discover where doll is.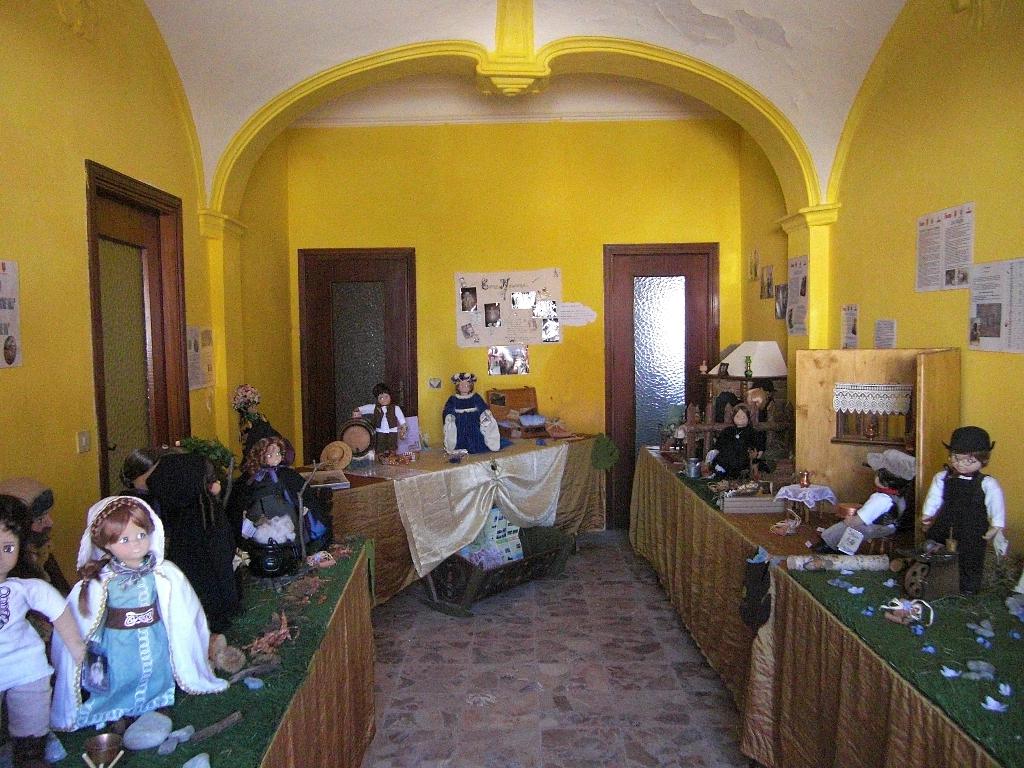
Discovered at x1=0 y1=494 x2=87 y2=755.
